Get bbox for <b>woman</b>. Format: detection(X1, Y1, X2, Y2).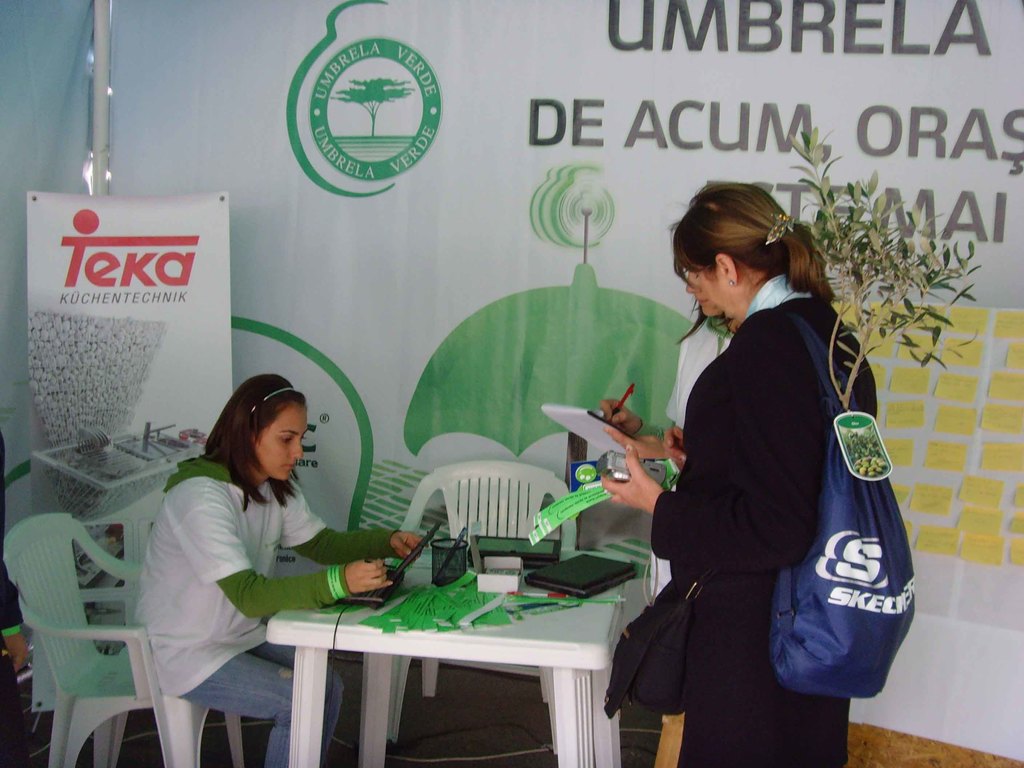
detection(602, 222, 739, 598).
